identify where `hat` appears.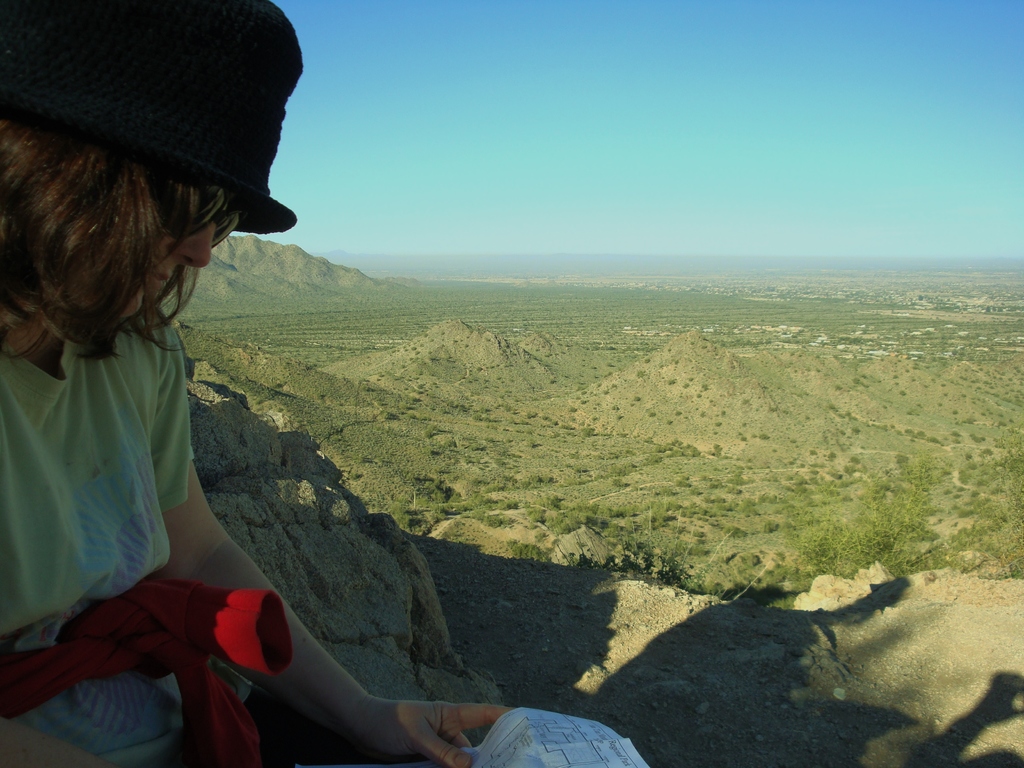
Appears at select_region(1, 0, 294, 237).
